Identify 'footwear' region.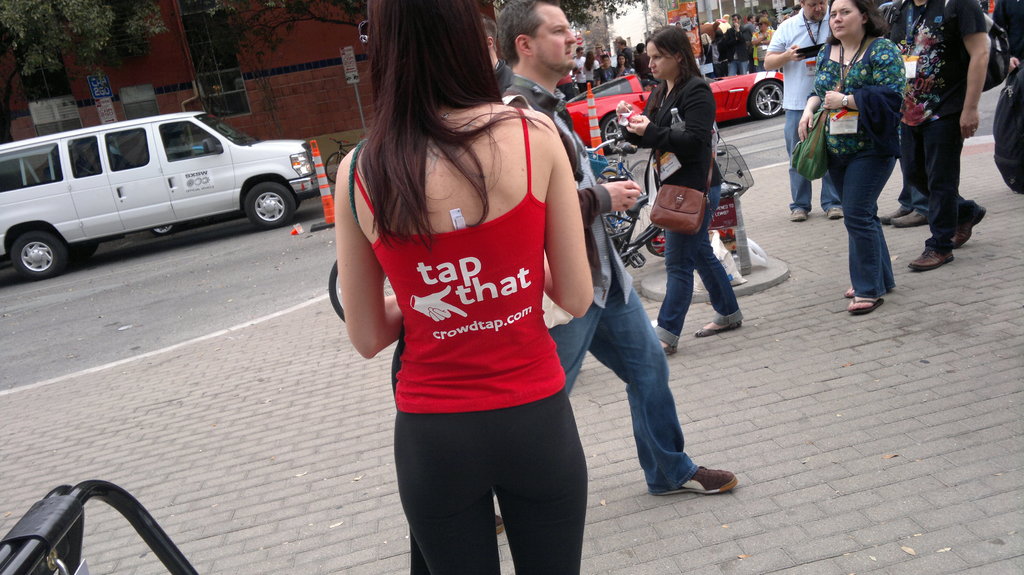
Region: region(879, 205, 912, 226).
